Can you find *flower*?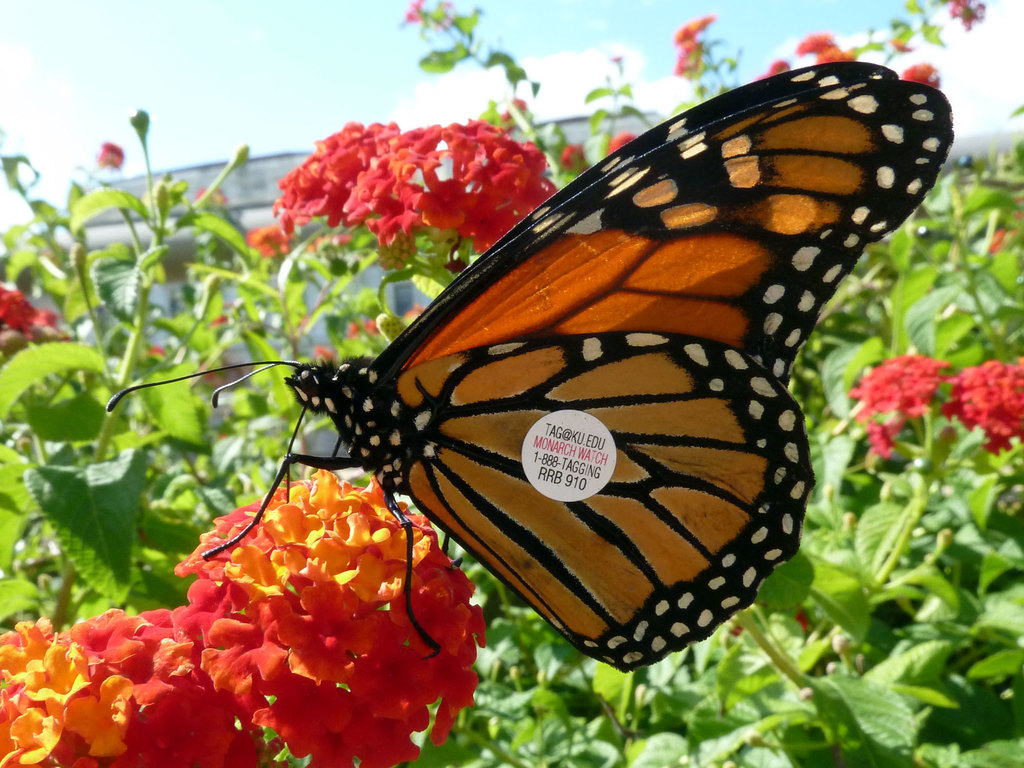
Yes, bounding box: 938, 360, 1023, 457.
